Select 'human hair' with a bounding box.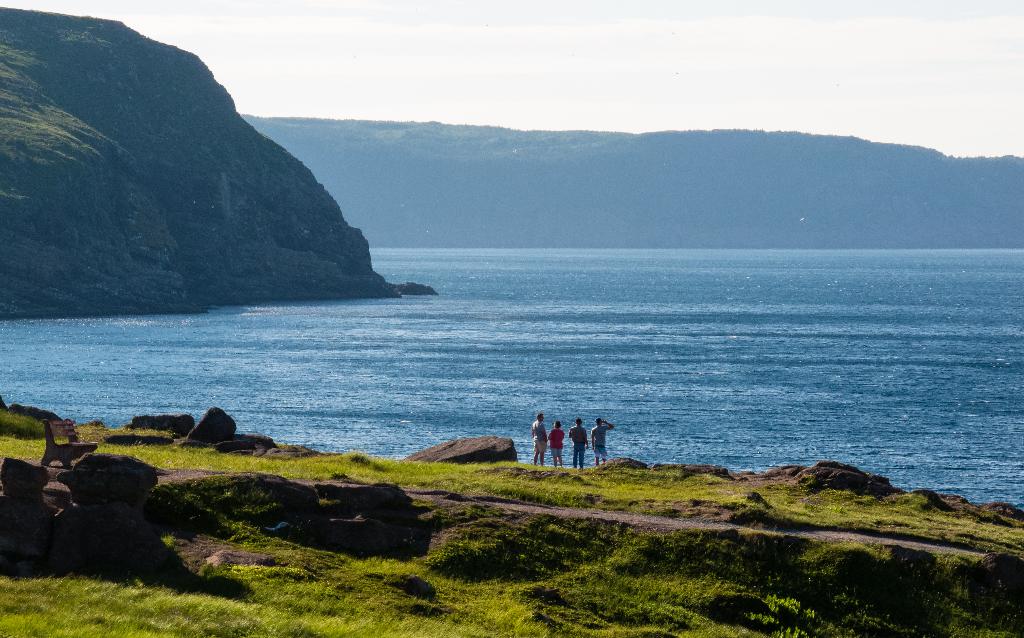
535, 412, 545, 420.
